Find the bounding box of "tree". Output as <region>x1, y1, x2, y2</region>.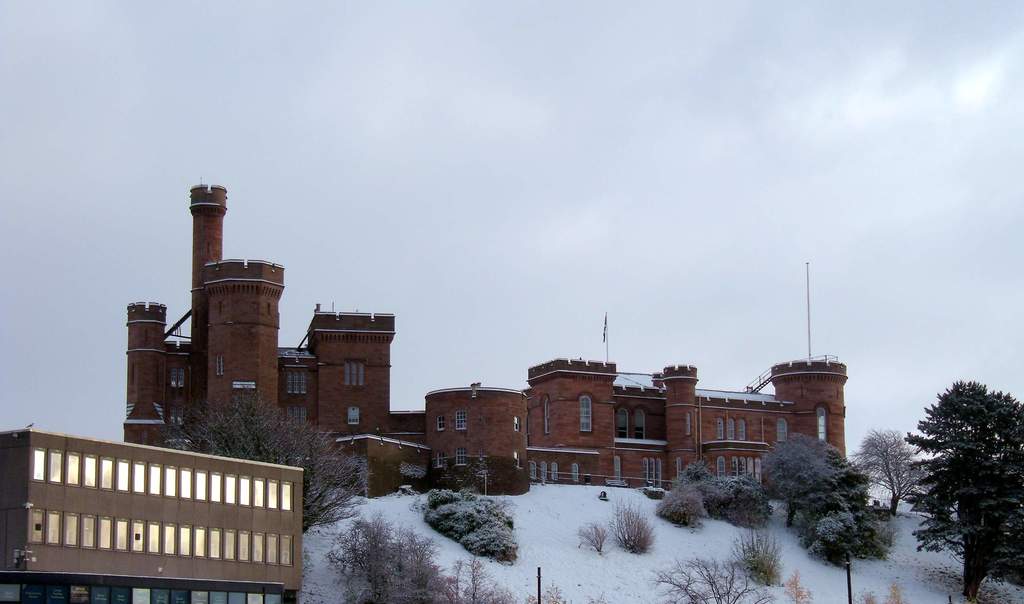
<region>913, 365, 1014, 589</region>.
